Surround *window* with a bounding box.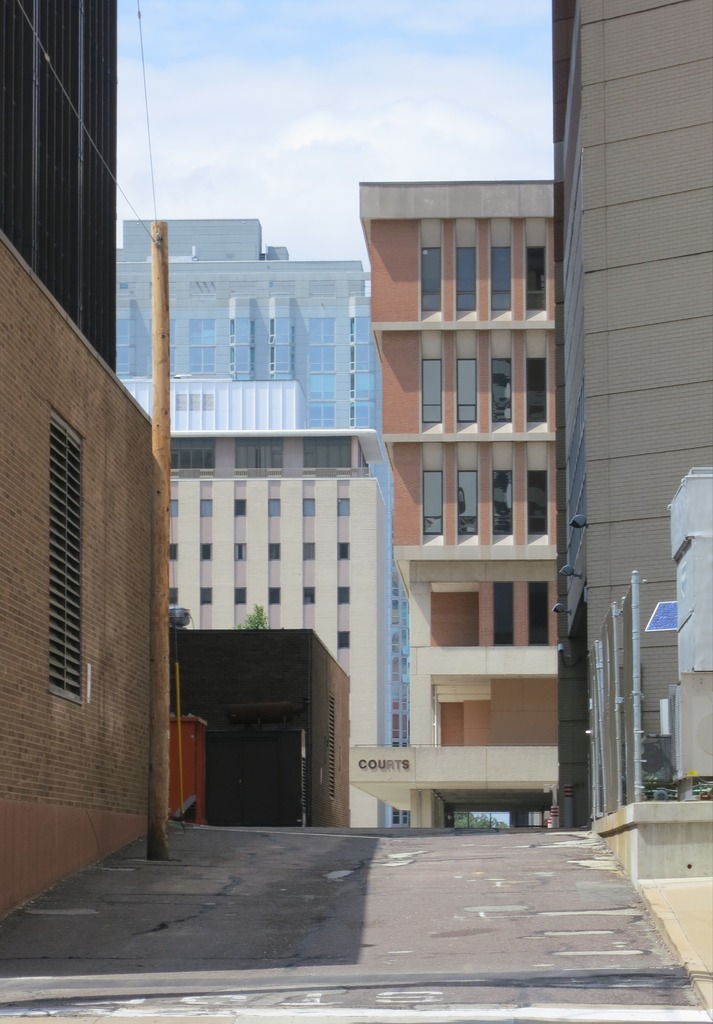
x1=300, y1=589, x2=316, y2=605.
